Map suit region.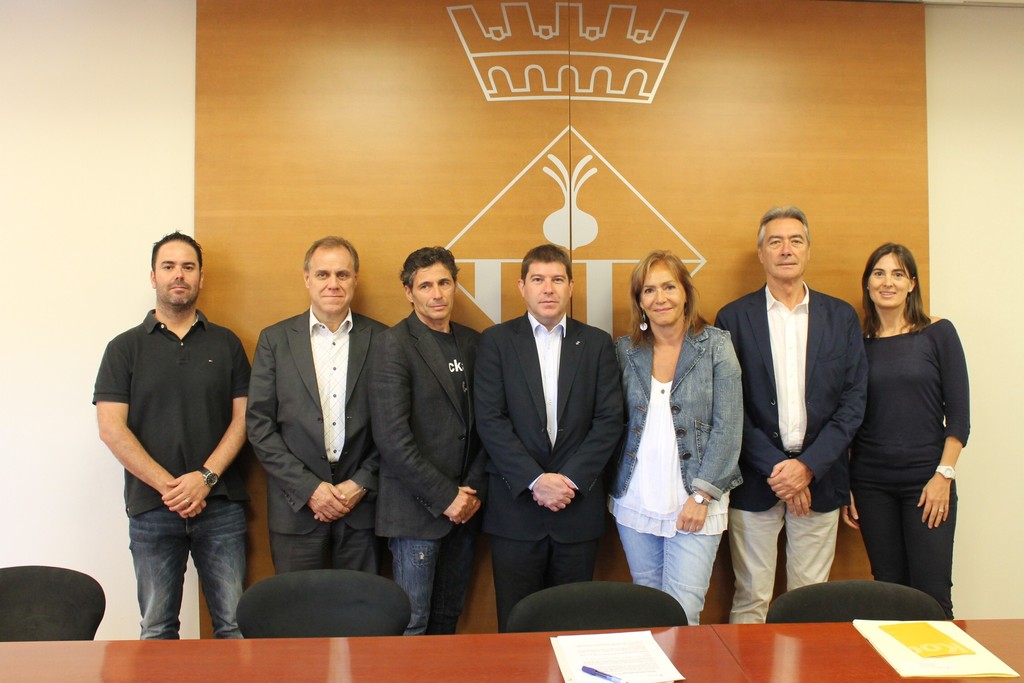
Mapped to (left=244, top=303, right=391, bottom=577).
